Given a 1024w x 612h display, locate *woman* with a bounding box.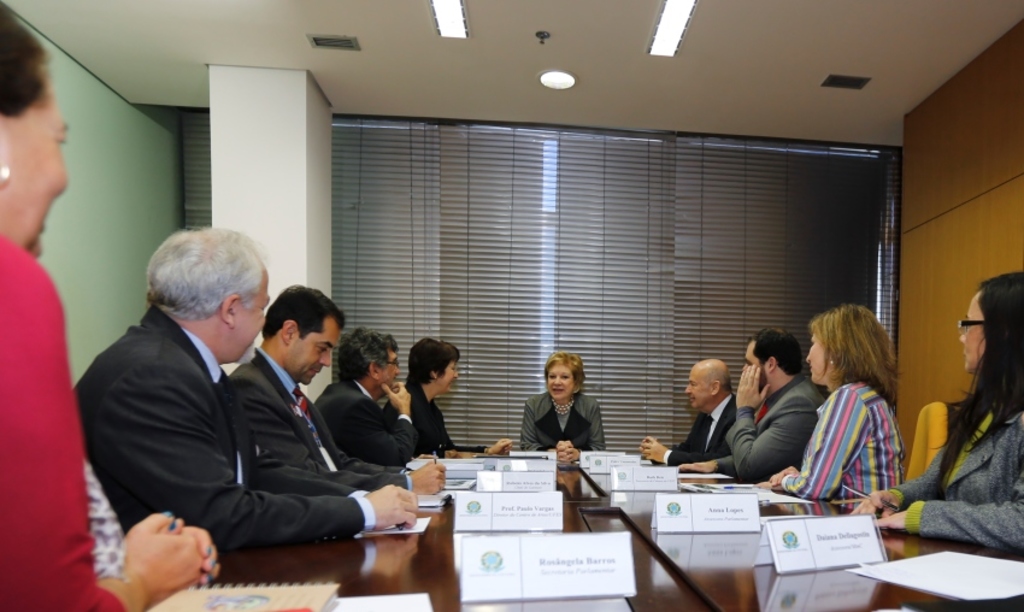
Located: [791,305,917,524].
